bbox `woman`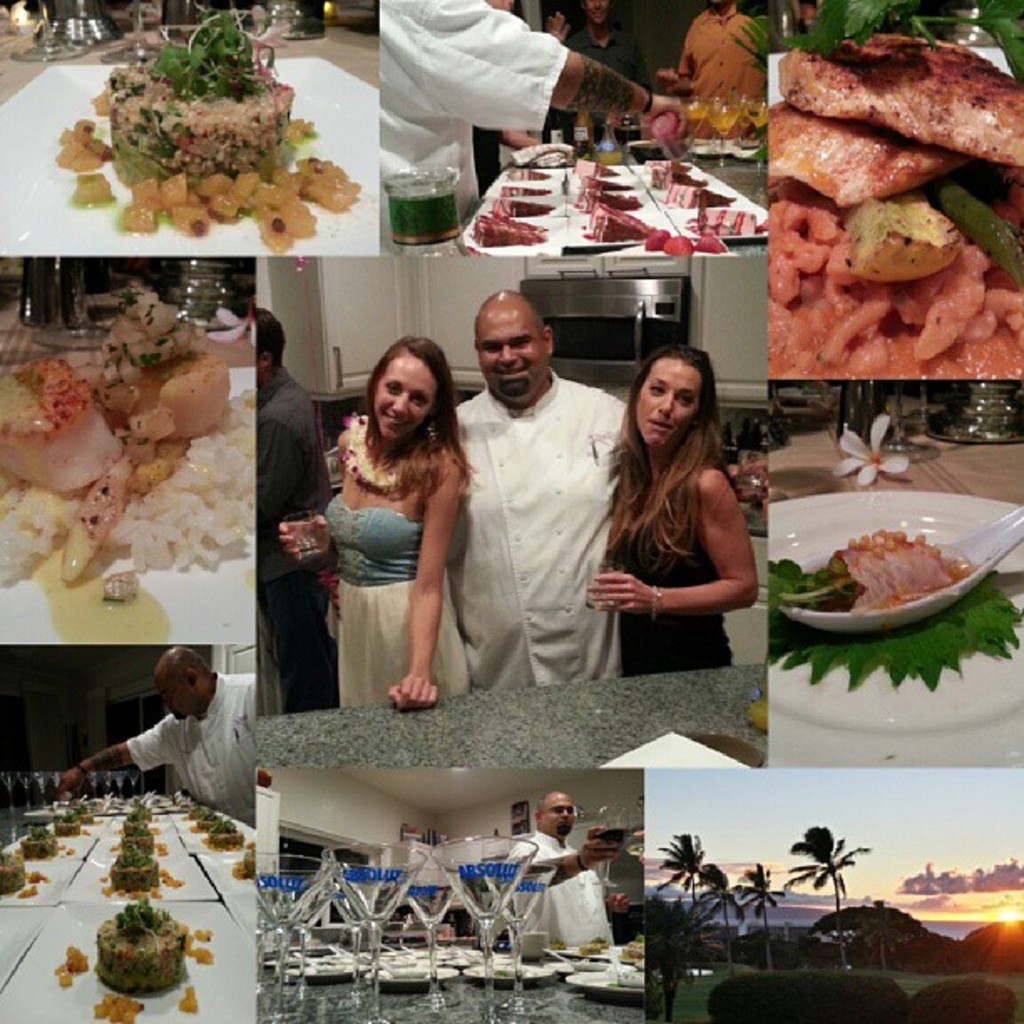
(286, 330, 479, 716)
